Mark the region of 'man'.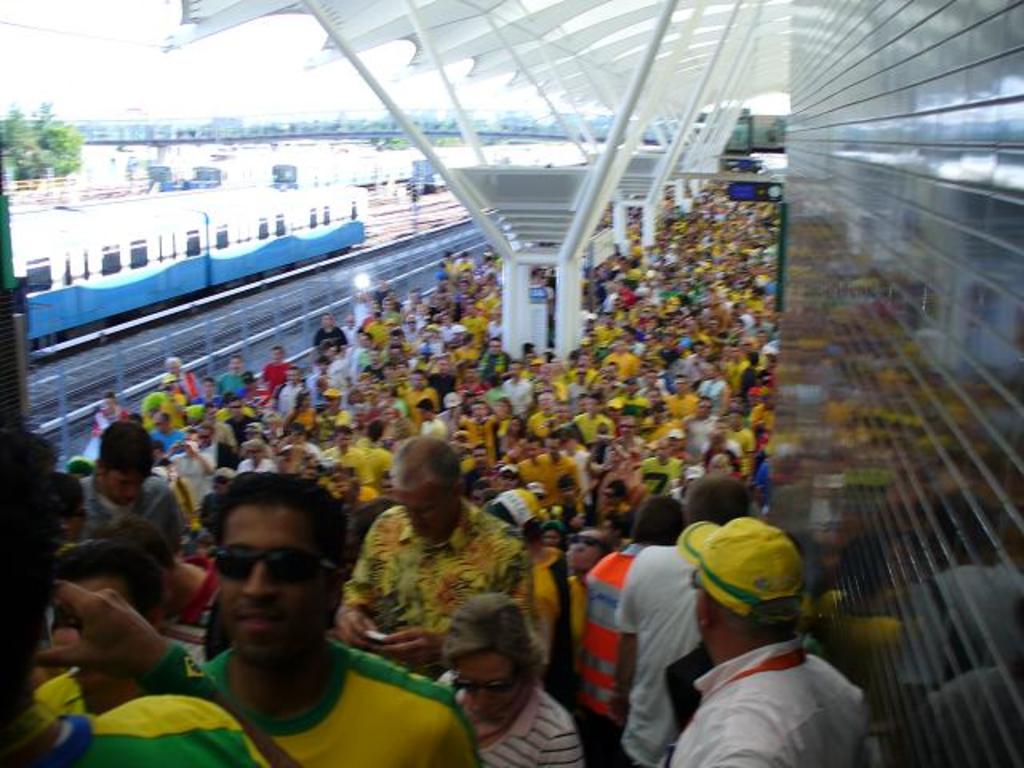
Region: detection(654, 515, 870, 766).
